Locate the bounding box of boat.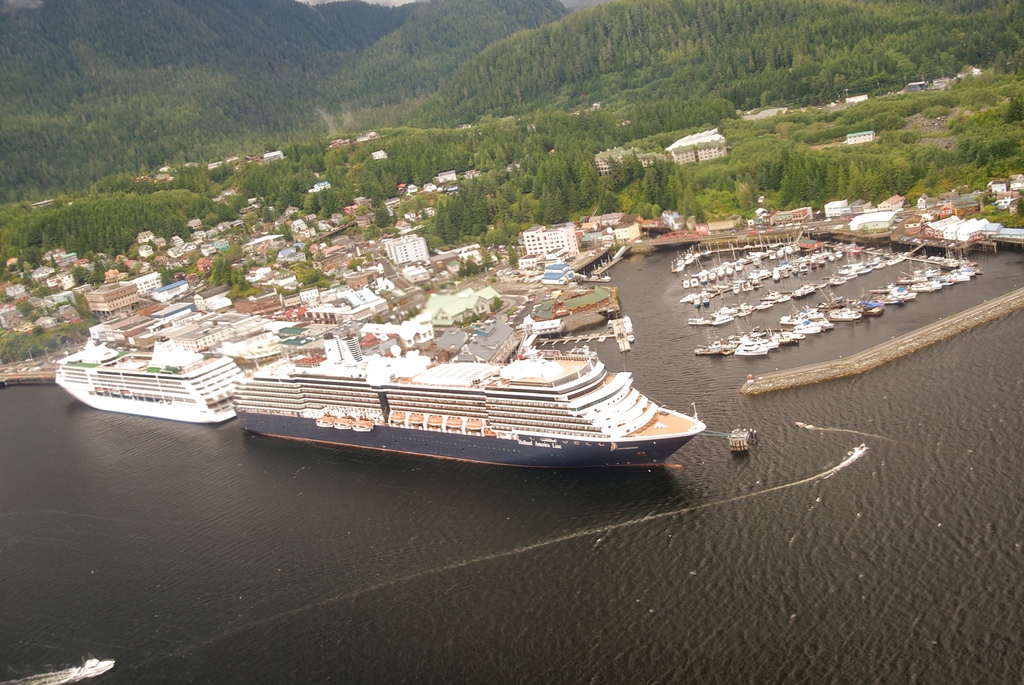
Bounding box: 794,281,817,300.
